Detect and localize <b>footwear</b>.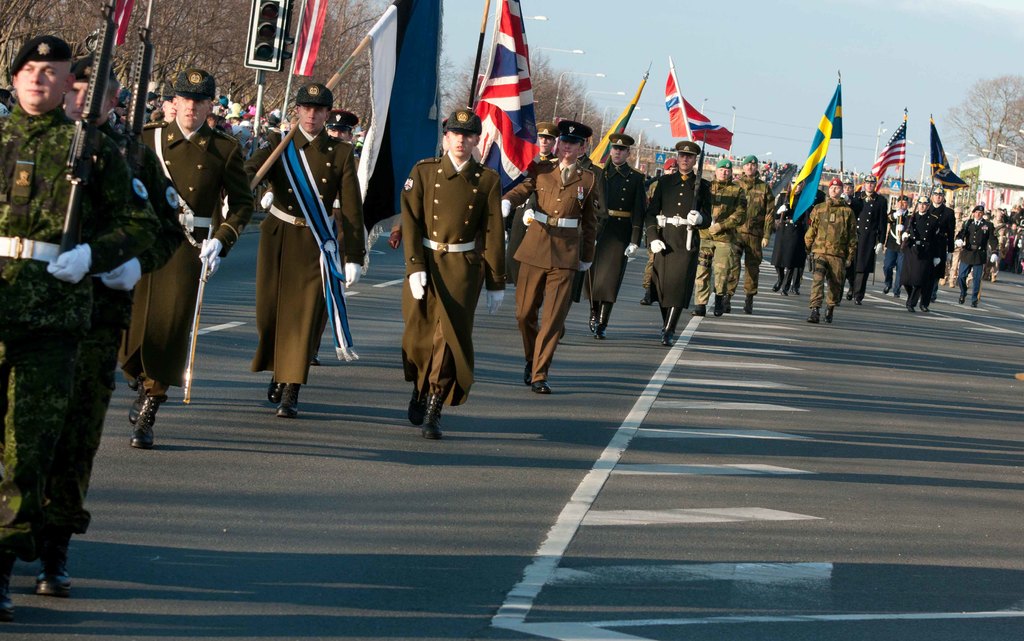
Localized at x1=0 y1=590 x2=17 y2=618.
